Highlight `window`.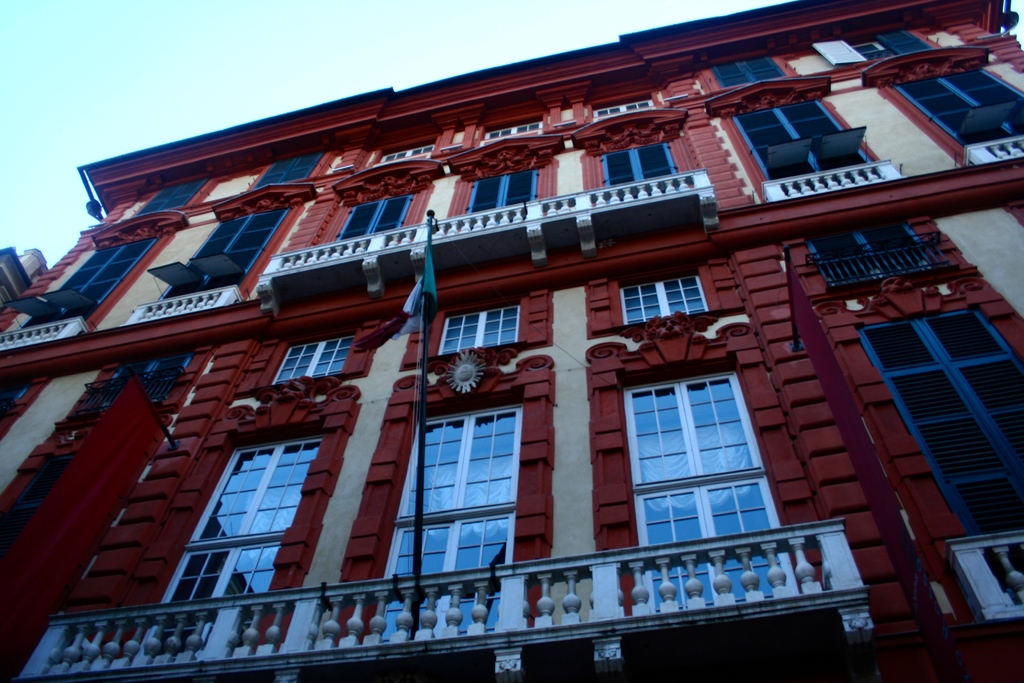
Highlighted region: 588,94,655,124.
